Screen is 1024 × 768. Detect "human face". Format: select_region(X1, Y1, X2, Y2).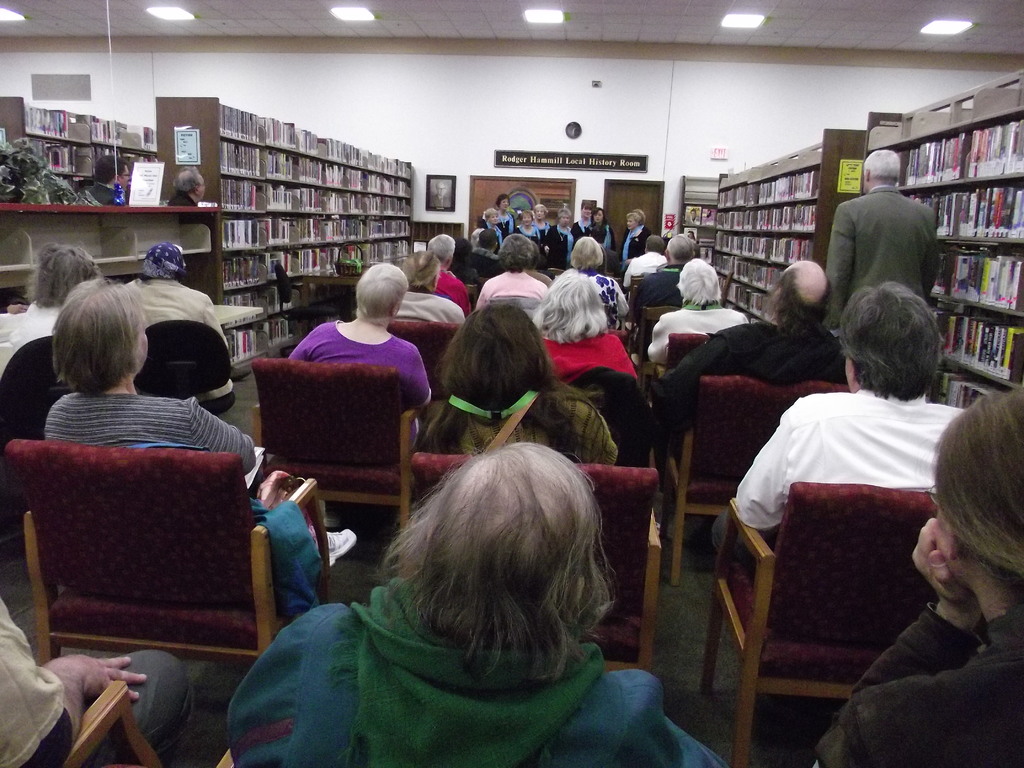
select_region(118, 163, 129, 191).
